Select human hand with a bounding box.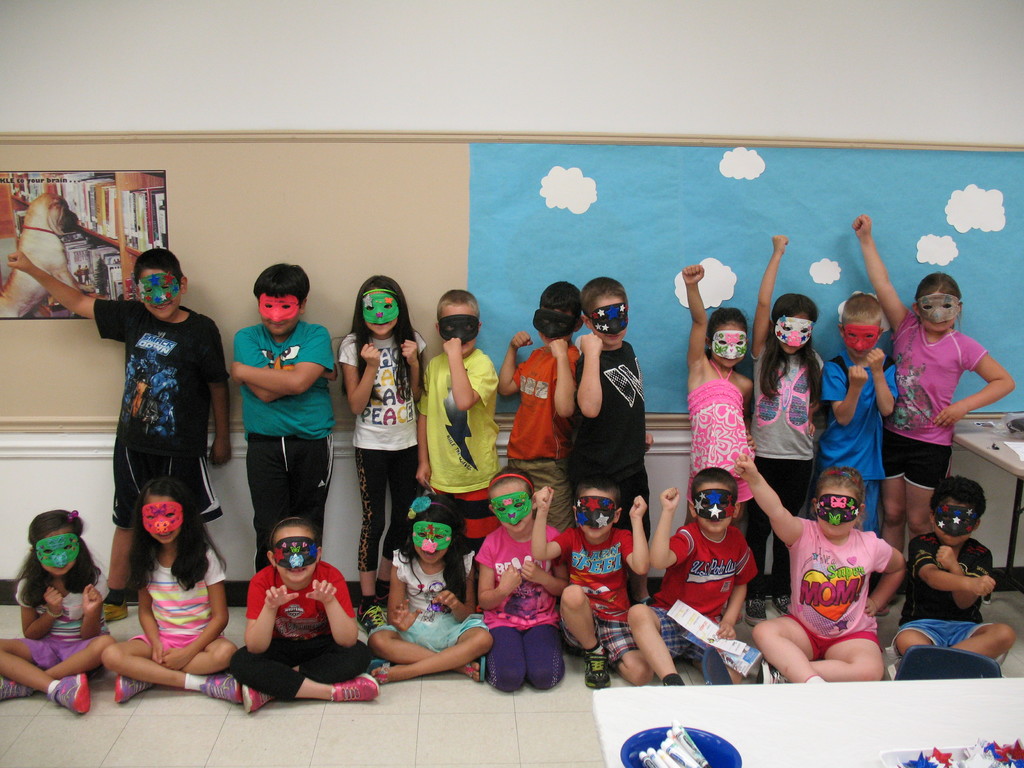
[x1=769, y1=233, x2=790, y2=254].
